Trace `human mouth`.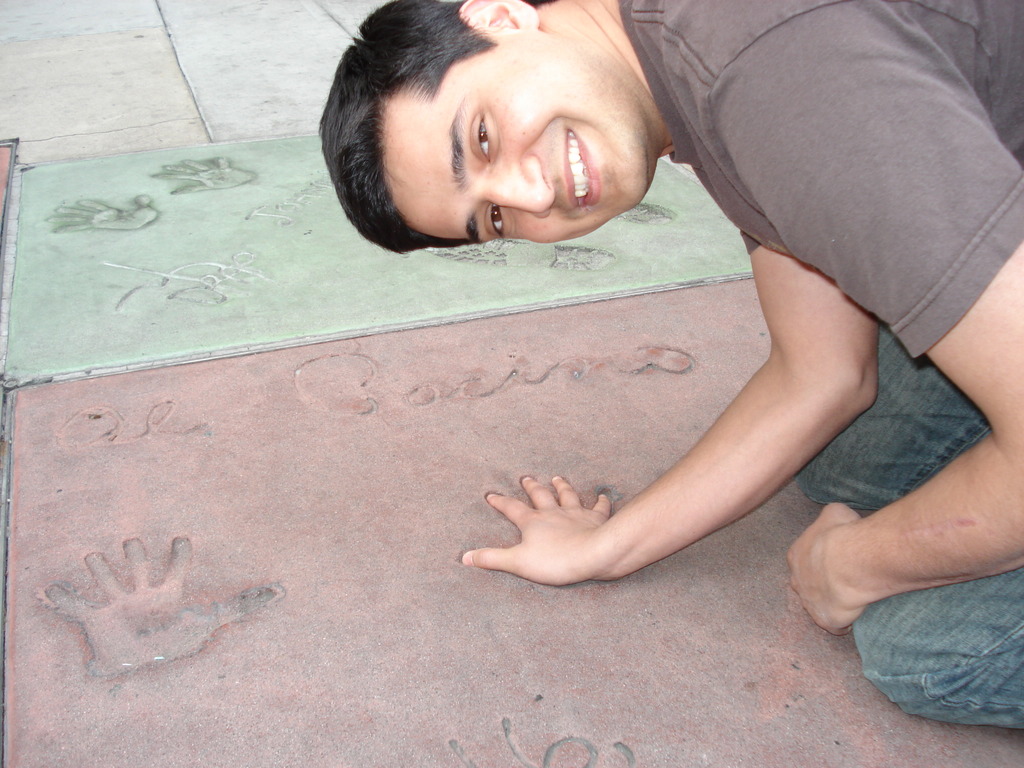
Traced to [left=564, top=125, right=600, bottom=207].
